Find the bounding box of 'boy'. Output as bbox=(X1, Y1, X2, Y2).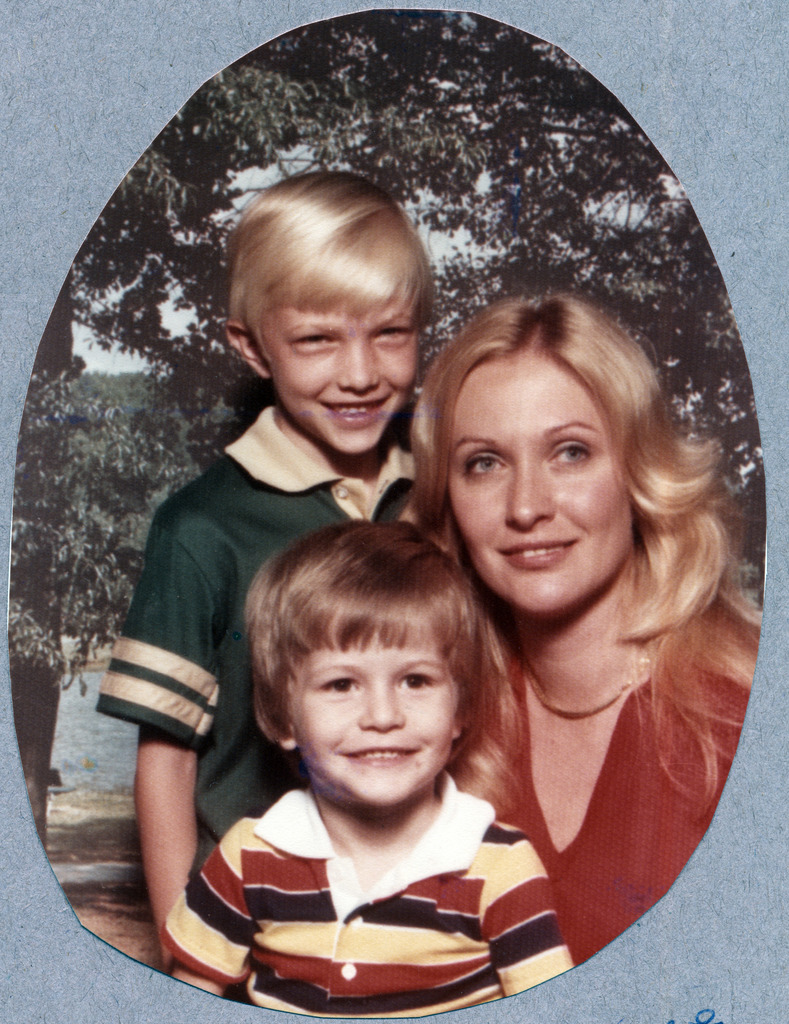
bbox=(83, 154, 474, 951).
